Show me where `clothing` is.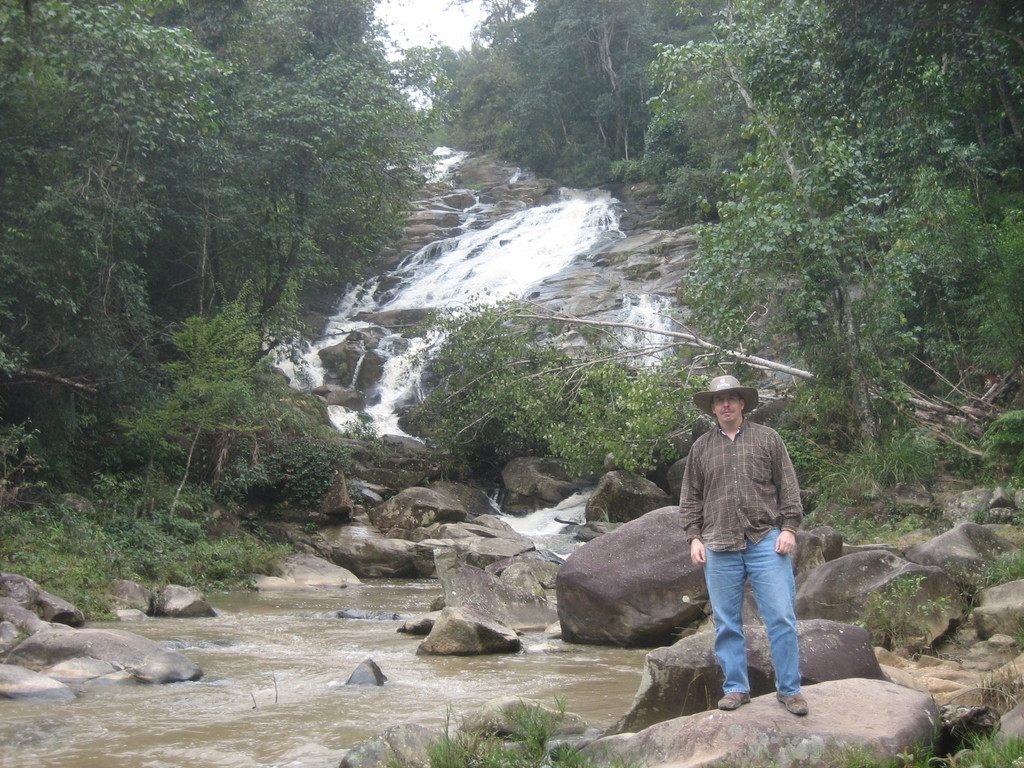
`clothing` is at (left=683, top=416, right=807, bottom=552).
